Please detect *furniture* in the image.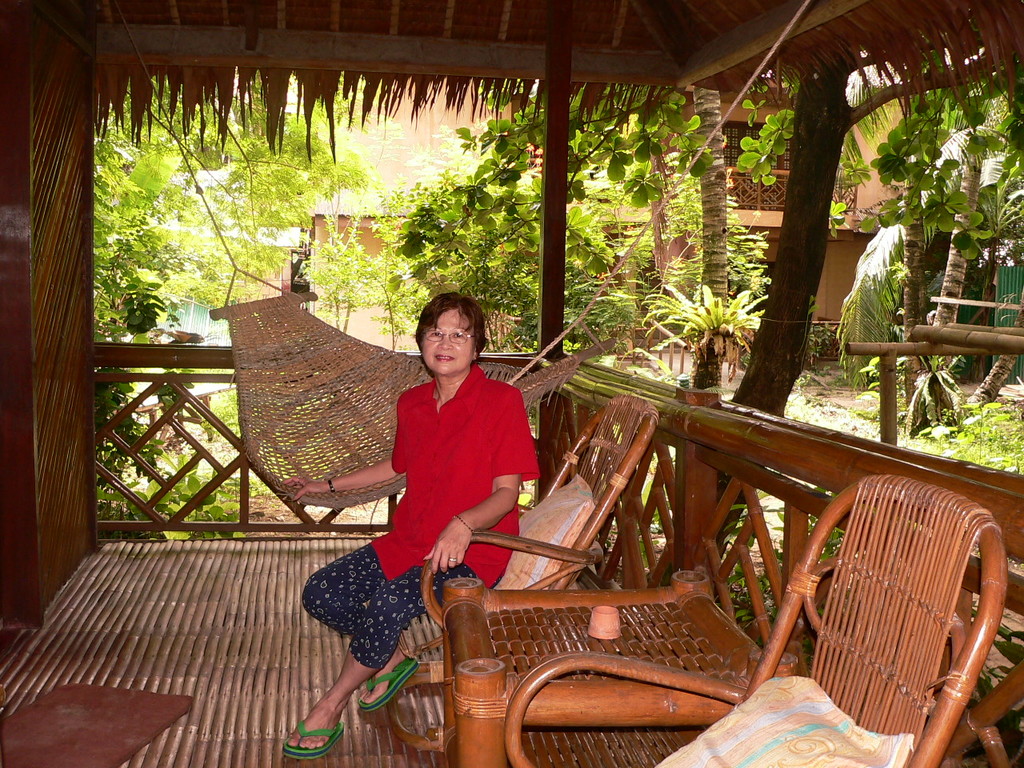
[x1=504, y1=474, x2=1006, y2=767].
